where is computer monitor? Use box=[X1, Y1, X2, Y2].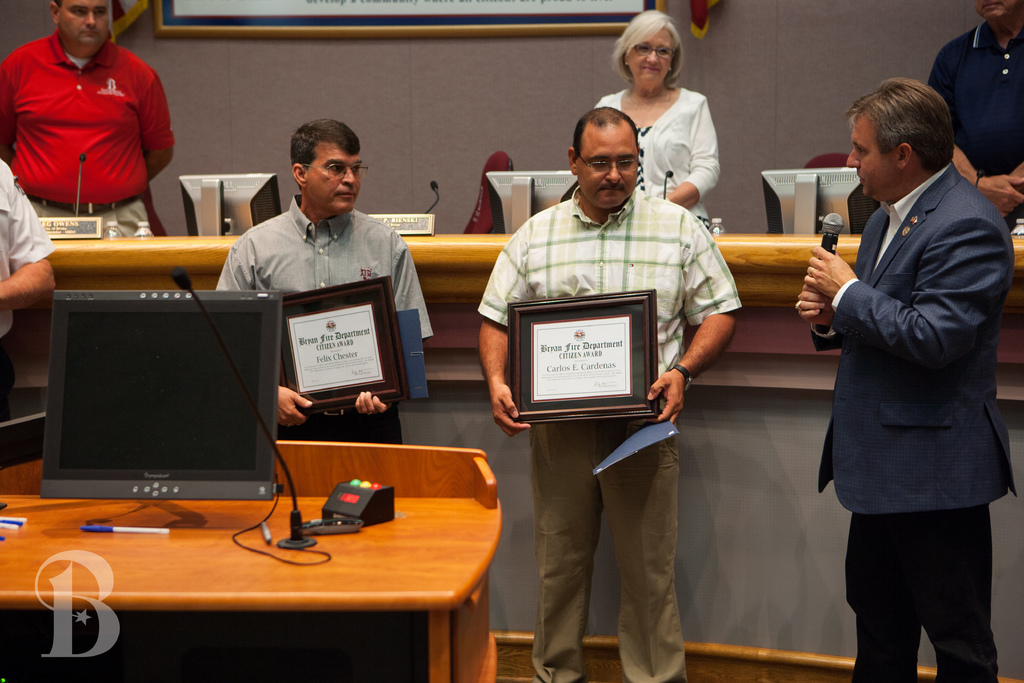
box=[174, 173, 282, 237].
